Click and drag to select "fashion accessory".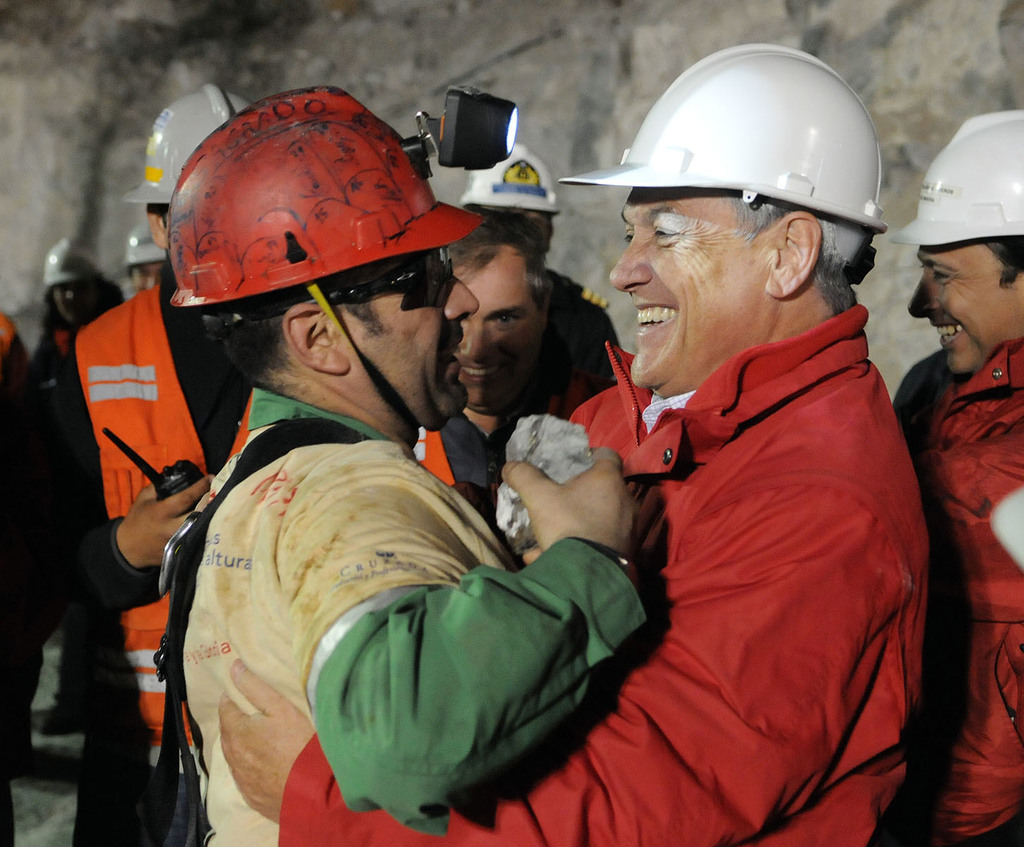
Selection: bbox(257, 243, 456, 318).
